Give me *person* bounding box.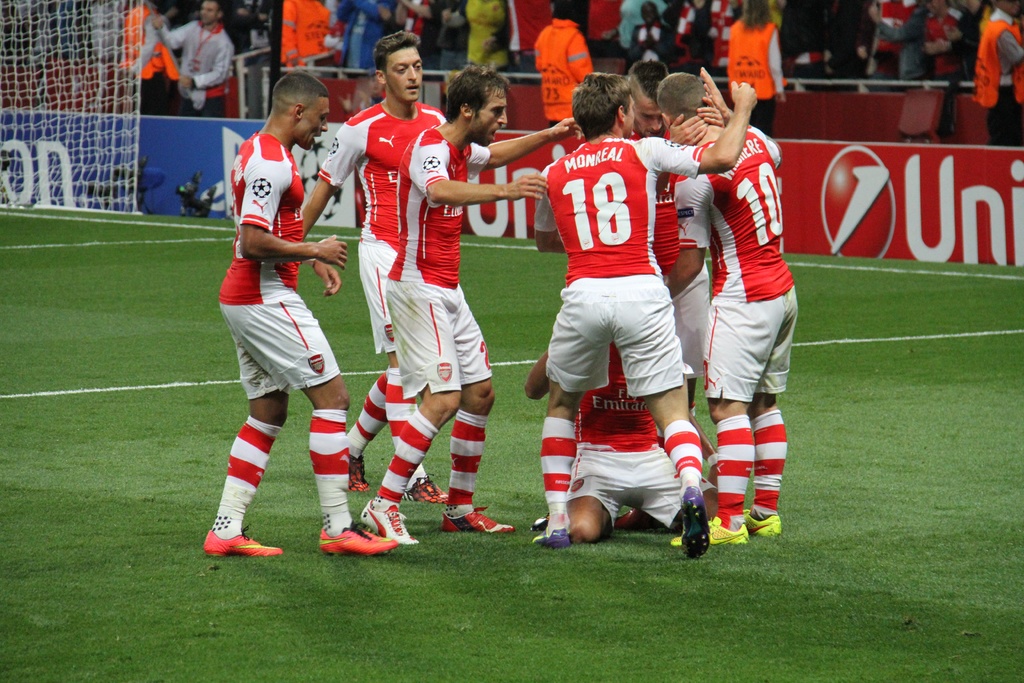
220,78,347,595.
